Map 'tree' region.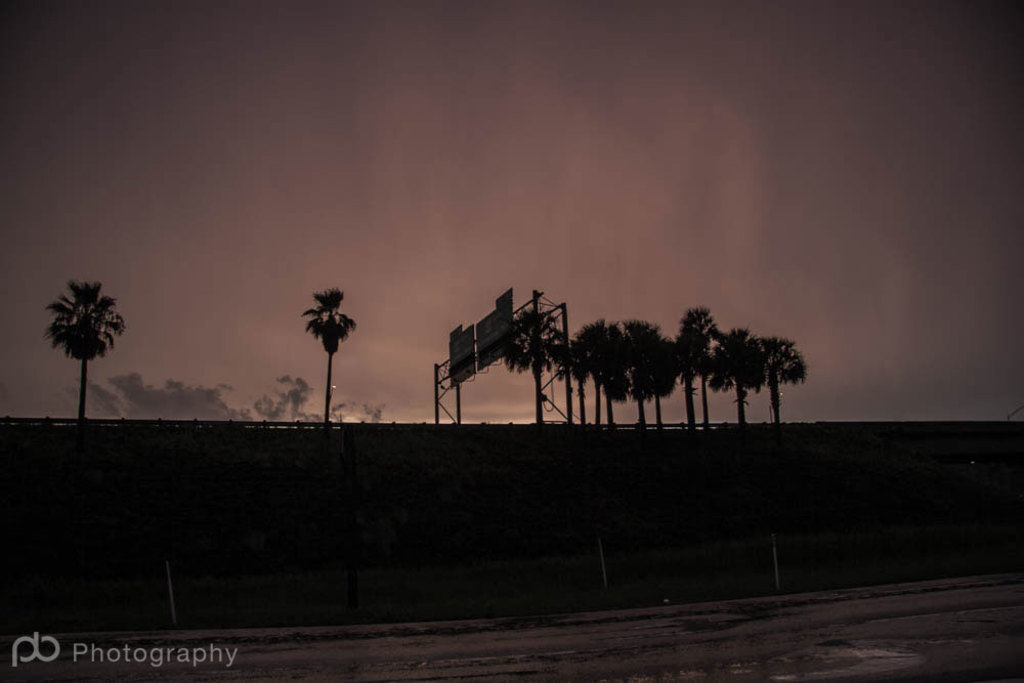
Mapped to box(304, 287, 362, 431).
